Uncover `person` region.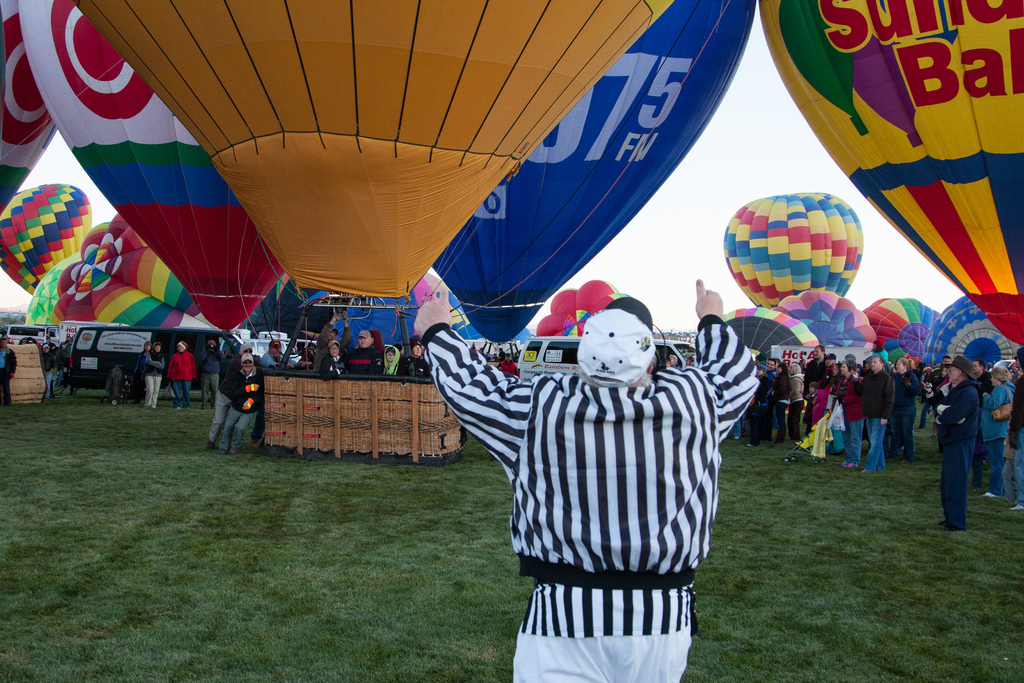
Uncovered: x1=262 y1=339 x2=300 y2=368.
